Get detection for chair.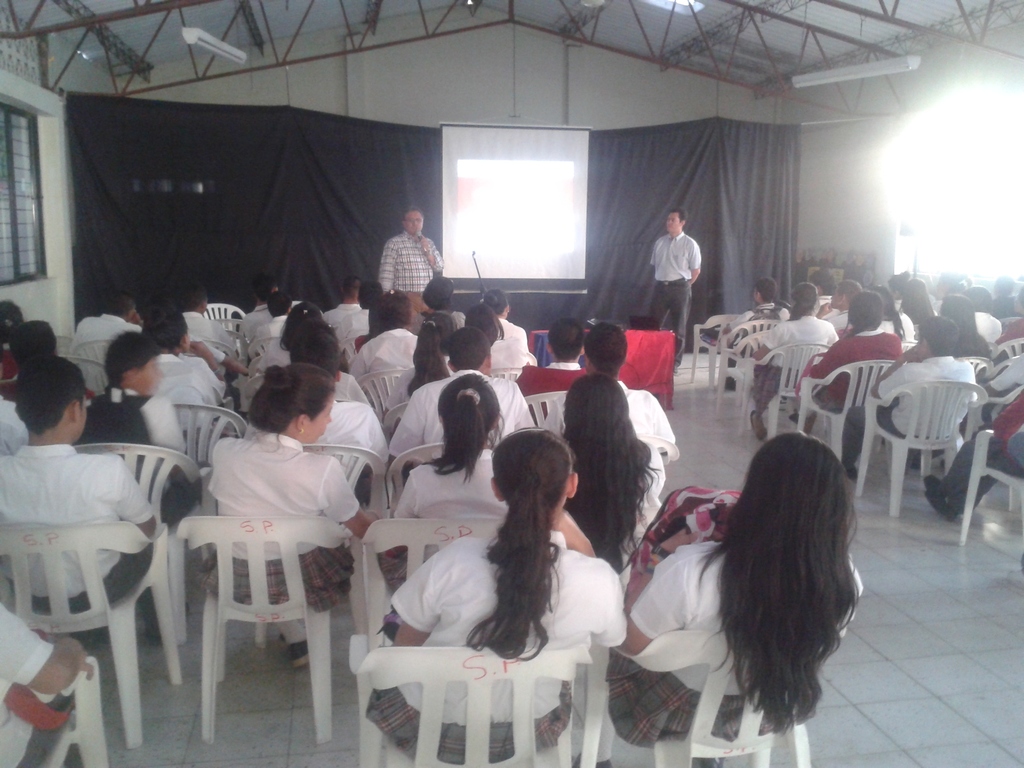
Detection: {"x1": 0, "y1": 651, "x2": 115, "y2": 767}.
